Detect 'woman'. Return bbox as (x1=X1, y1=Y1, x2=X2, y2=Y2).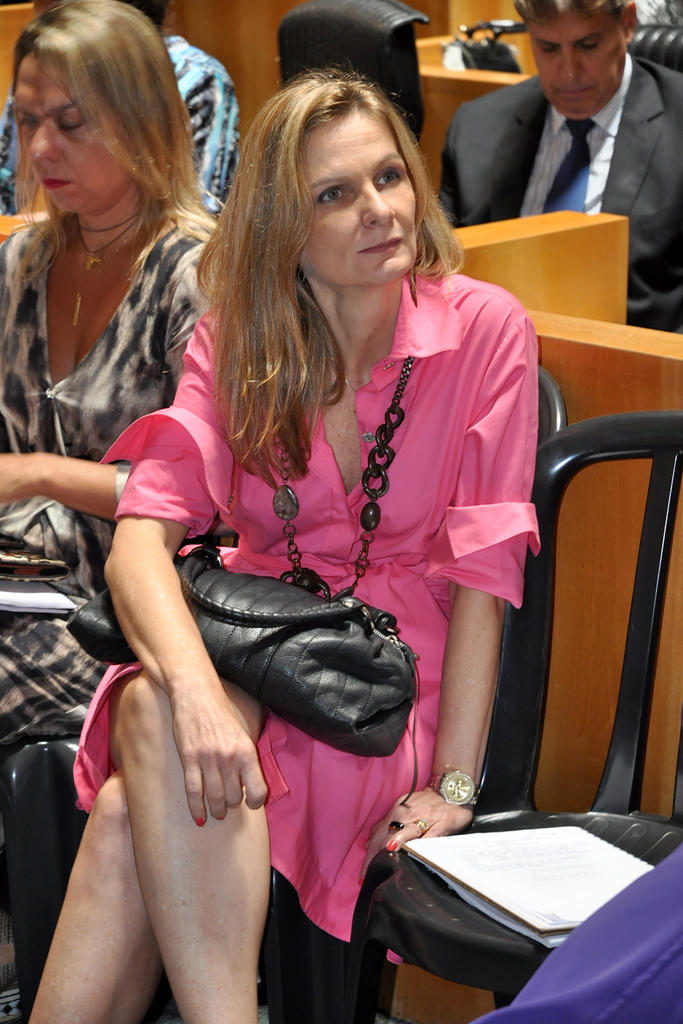
(x1=0, y1=0, x2=233, y2=748).
